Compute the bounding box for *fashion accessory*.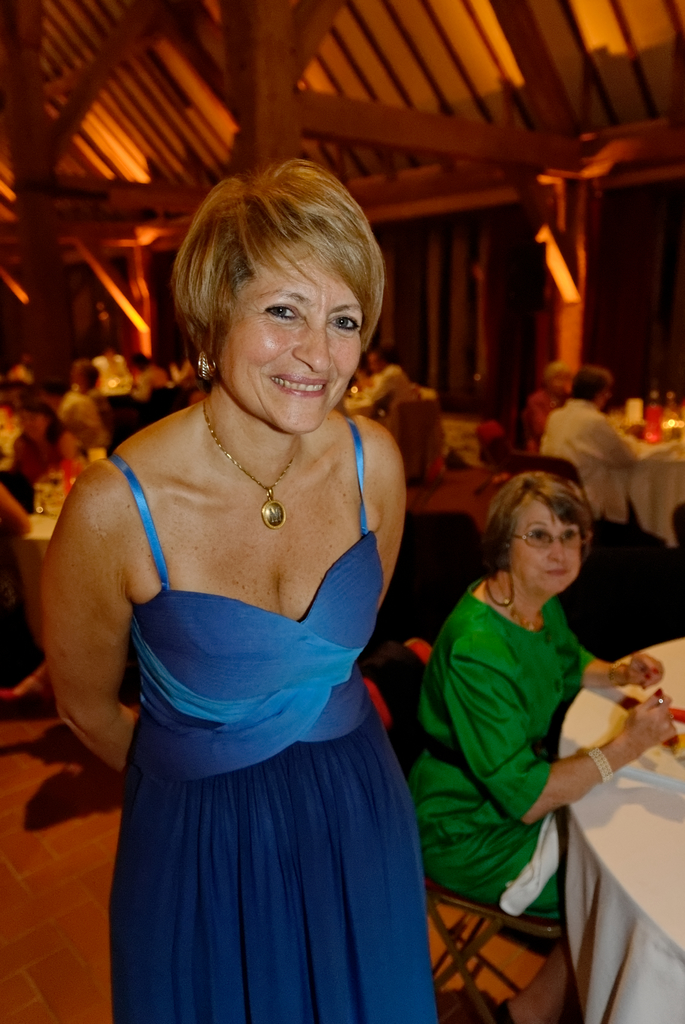
x1=201 y1=391 x2=319 y2=529.
